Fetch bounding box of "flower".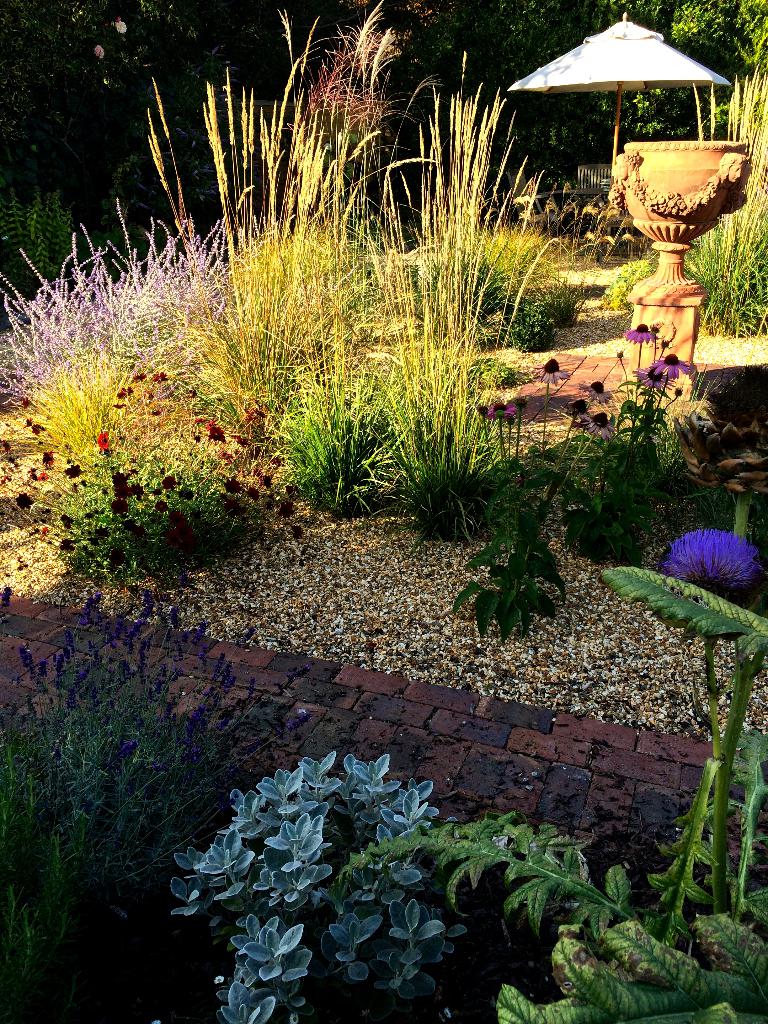
Bbox: x1=113 y1=387 x2=127 y2=397.
